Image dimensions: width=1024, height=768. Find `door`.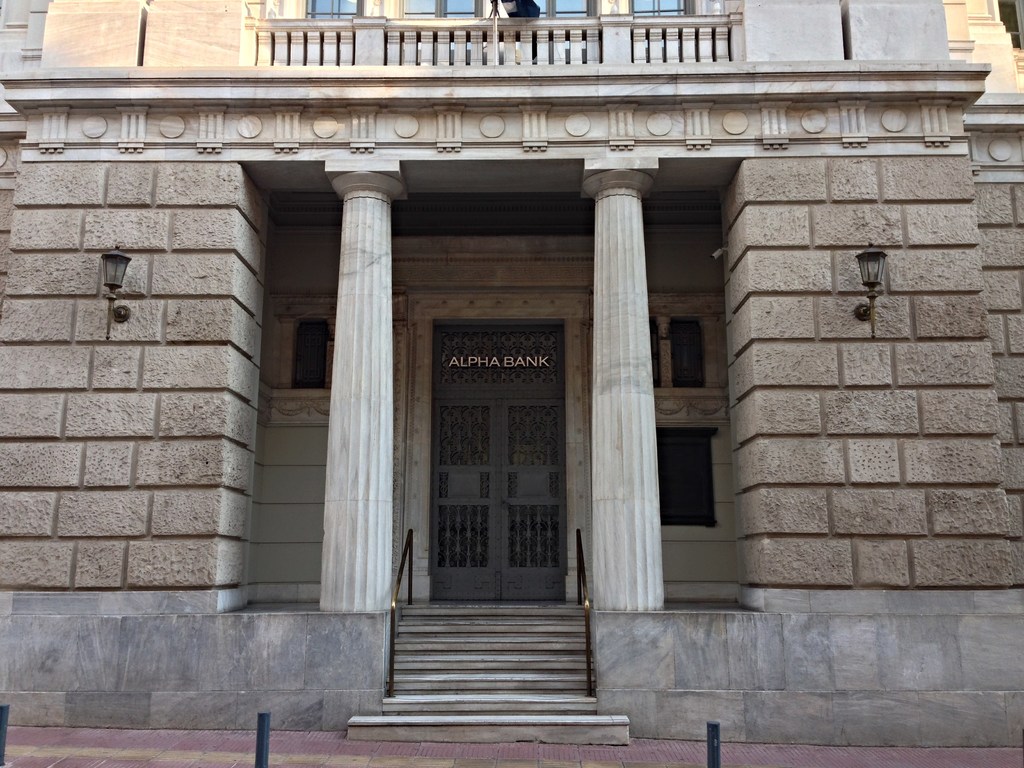
bbox=(497, 403, 567, 602).
